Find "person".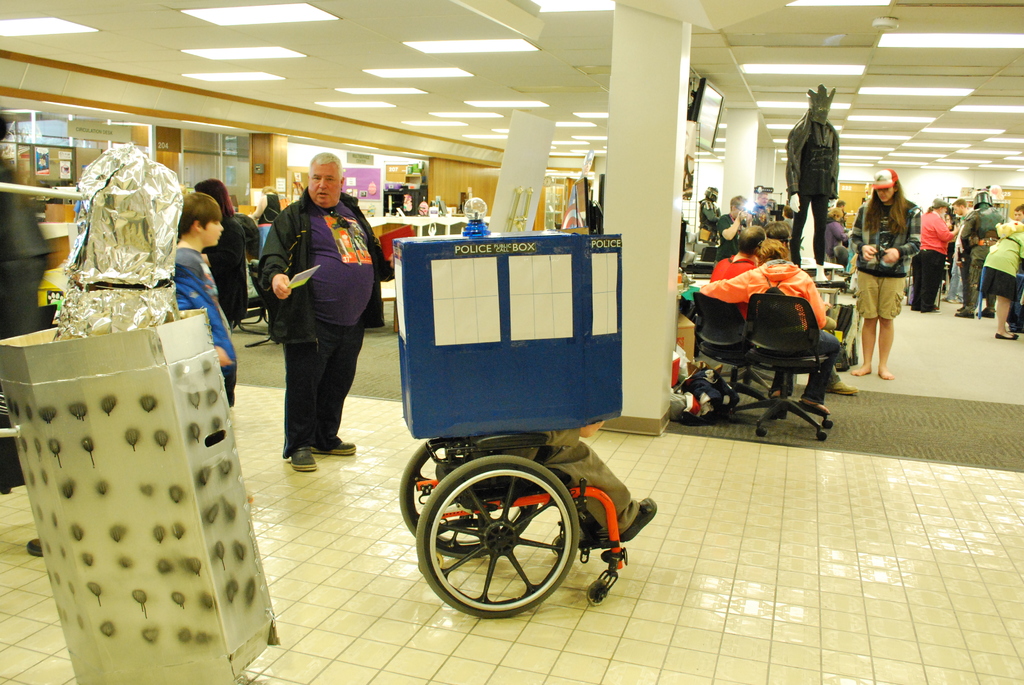
box(913, 196, 959, 315).
